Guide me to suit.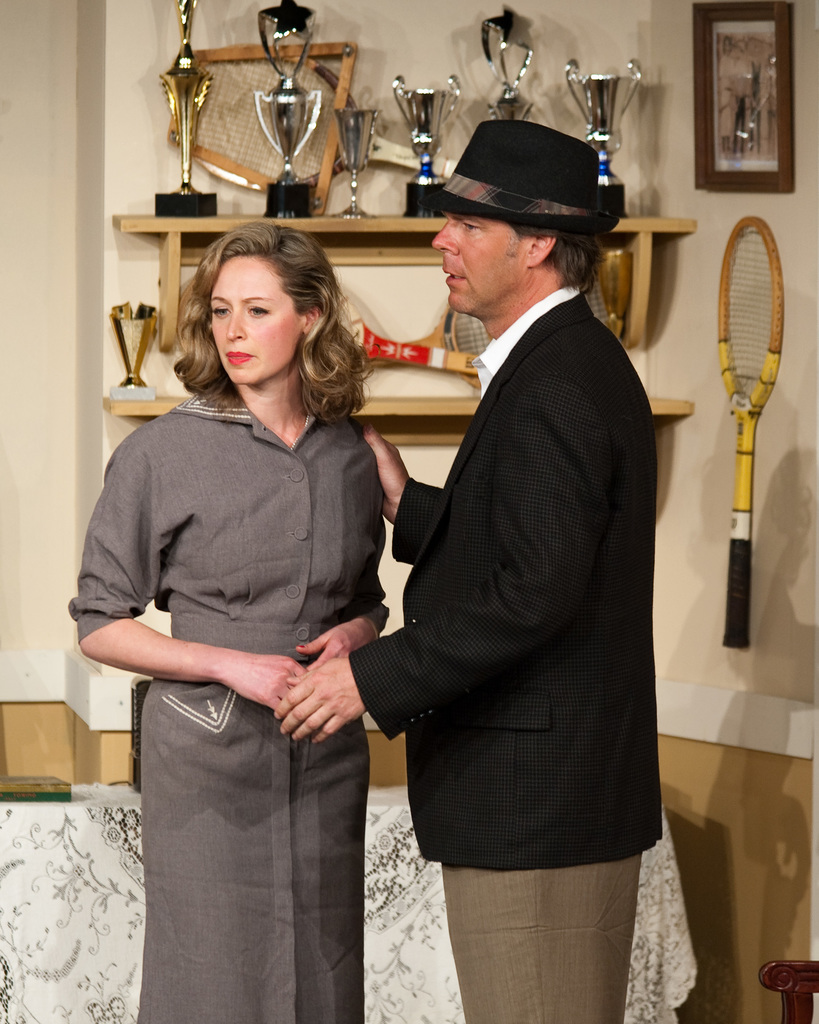
Guidance: locate(318, 159, 596, 935).
